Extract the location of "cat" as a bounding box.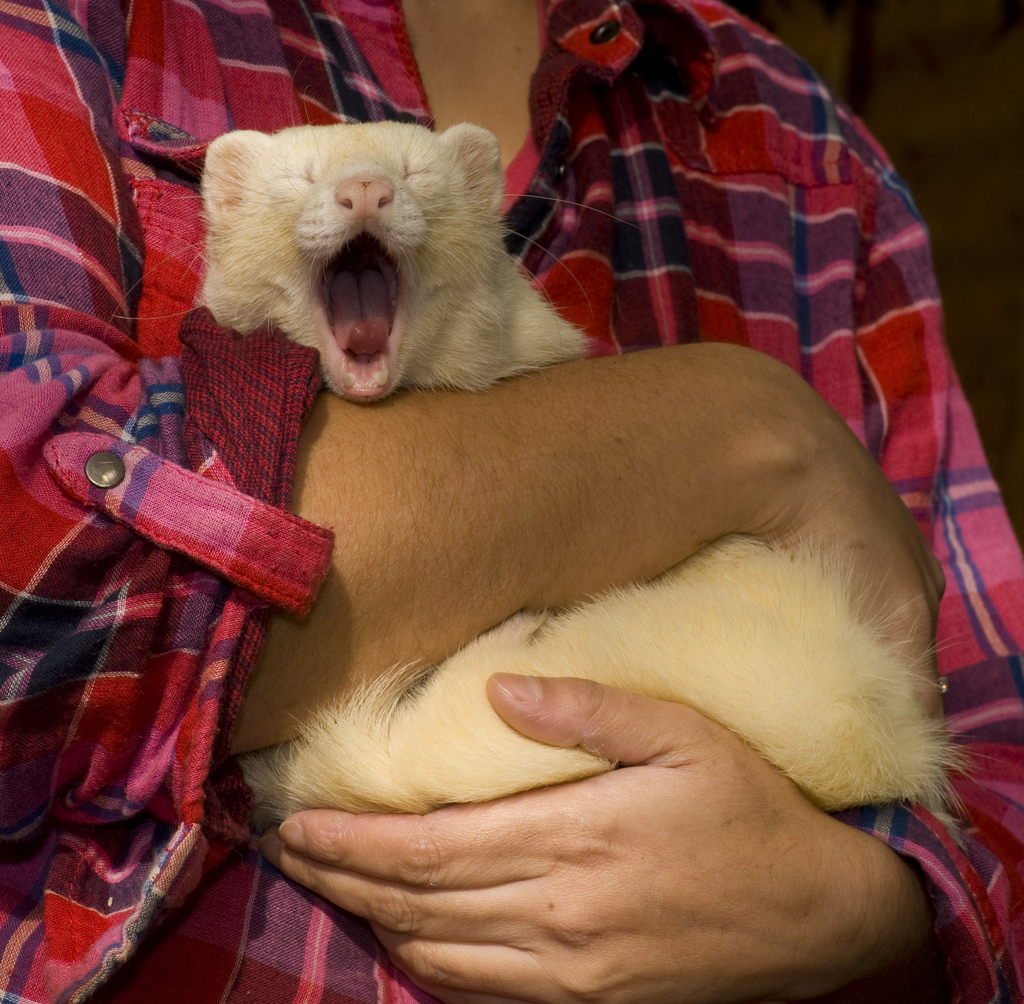
<bbox>109, 119, 982, 838</bbox>.
